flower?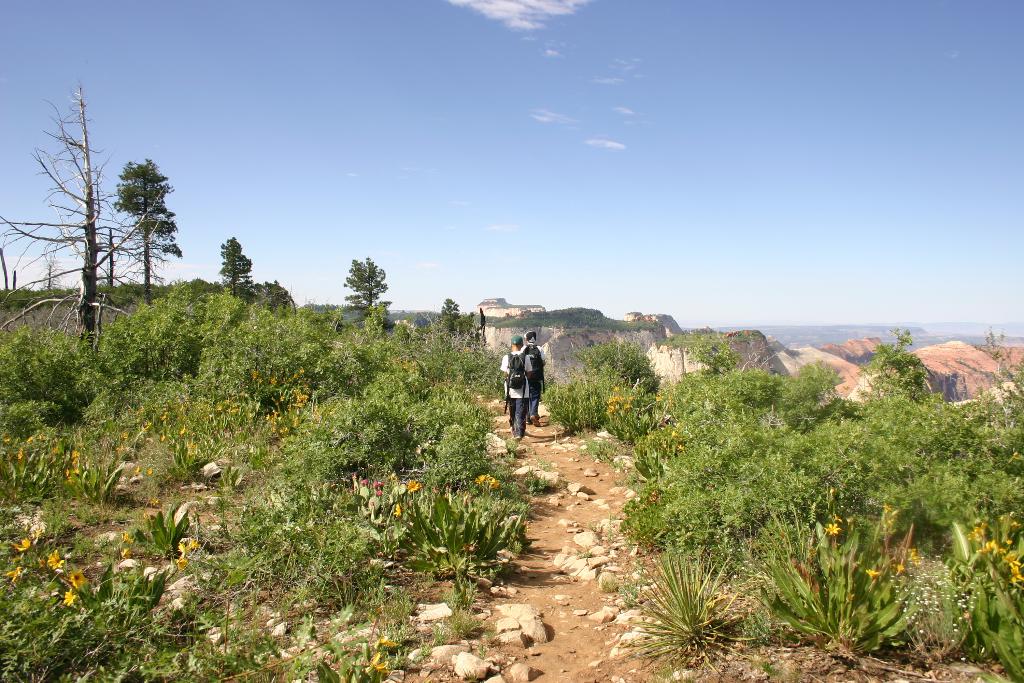
region(677, 443, 685, 452)
